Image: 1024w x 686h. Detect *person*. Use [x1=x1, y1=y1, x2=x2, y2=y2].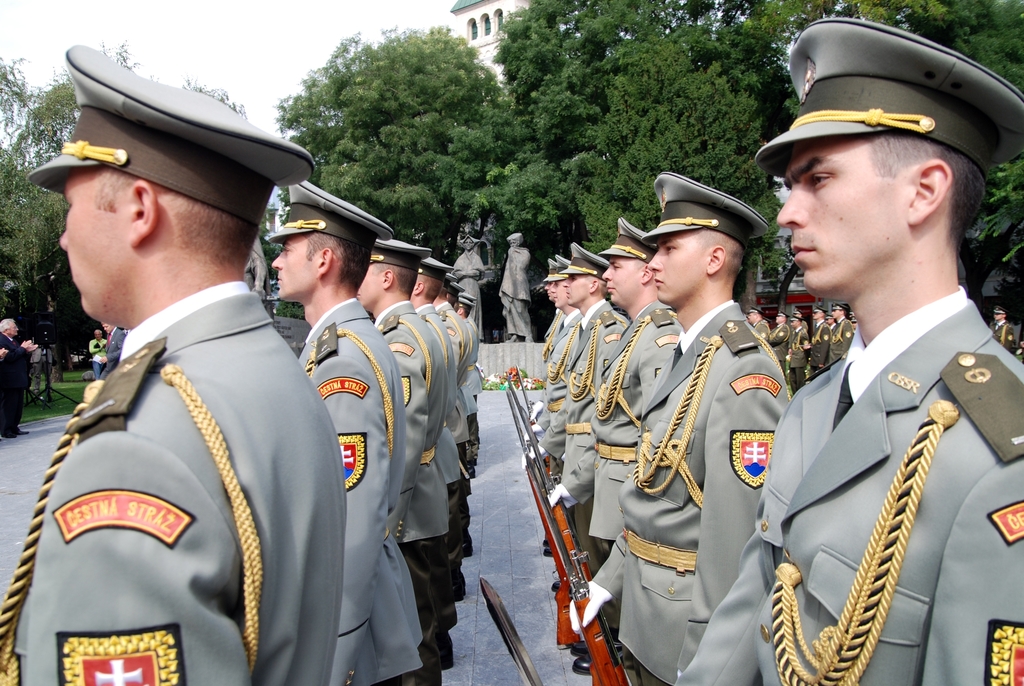
[x1=102, y1=322, x2=124, y2=380].
